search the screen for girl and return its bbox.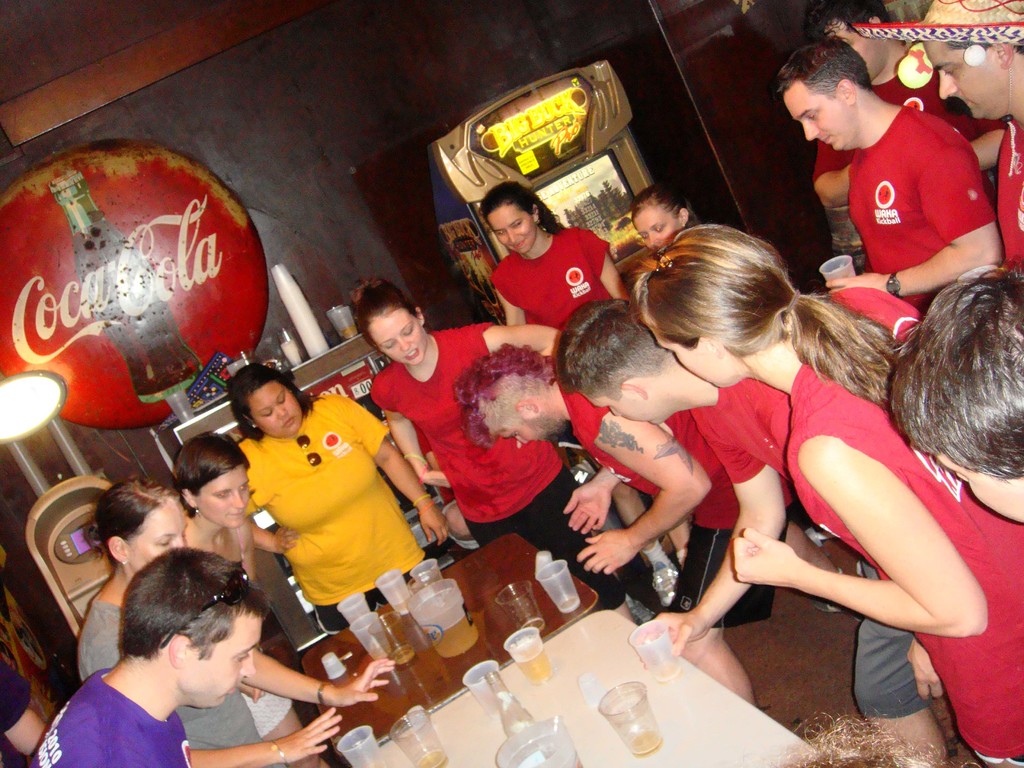
Found: [left=692, top=212, right=1023, bottom=767].
